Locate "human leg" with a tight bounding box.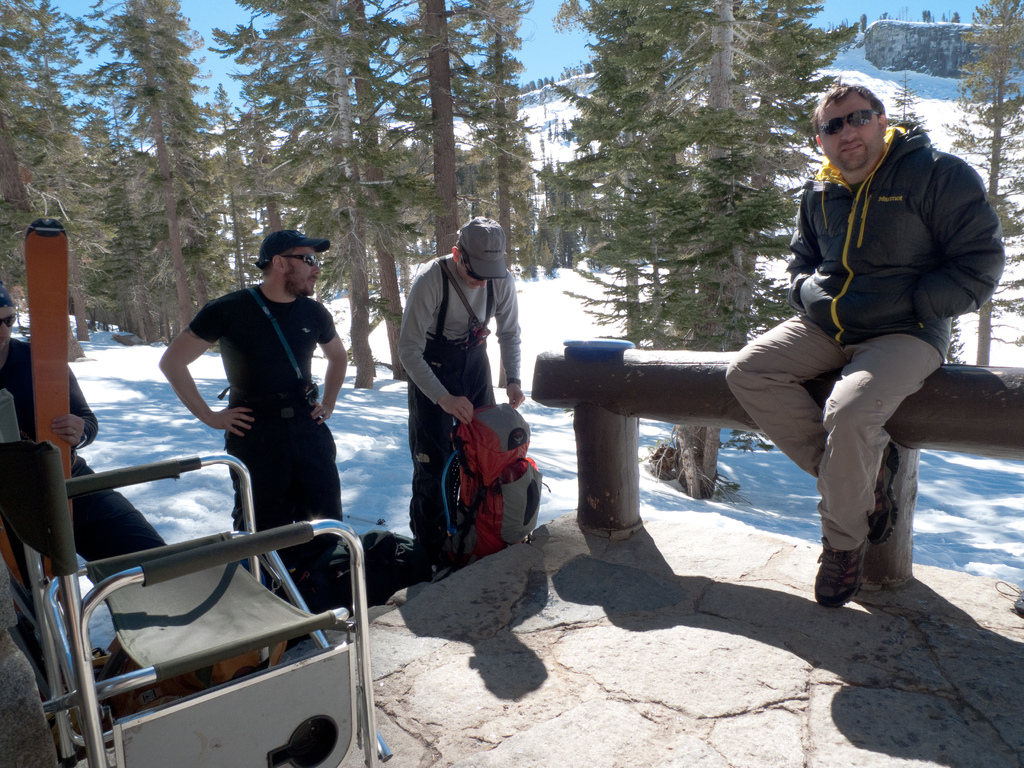
bbox(454, 343, 507, 408).
